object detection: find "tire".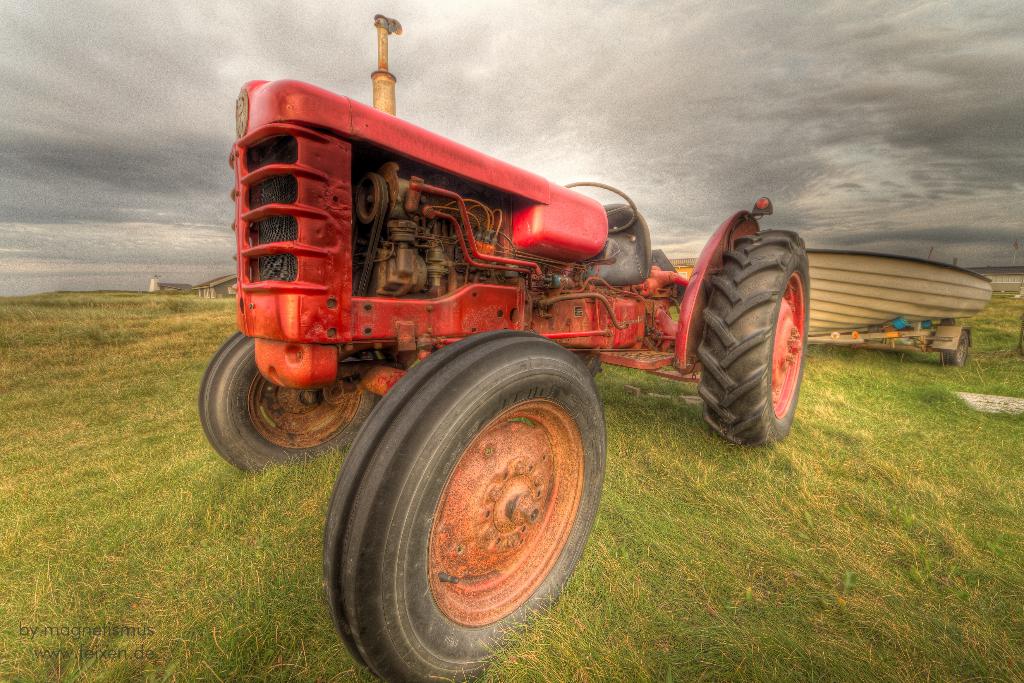
[left=942, top=334, right=968, bottom=365].
